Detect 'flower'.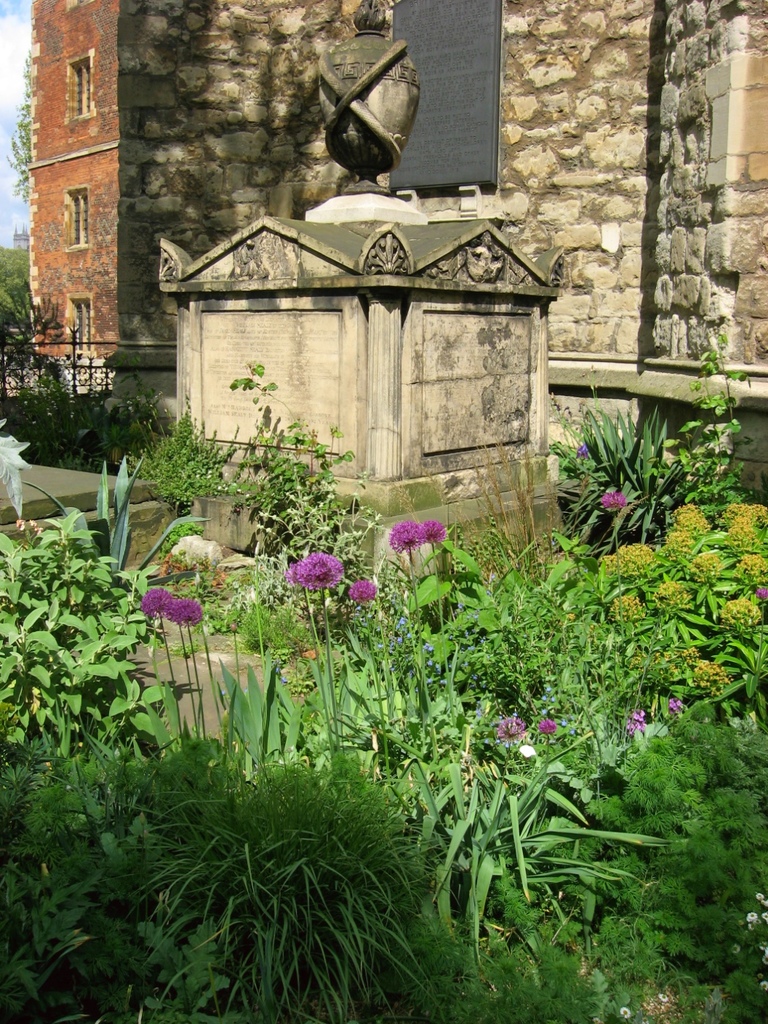
Detected at [x1=532, y1=718, x2=565, y2=738].
